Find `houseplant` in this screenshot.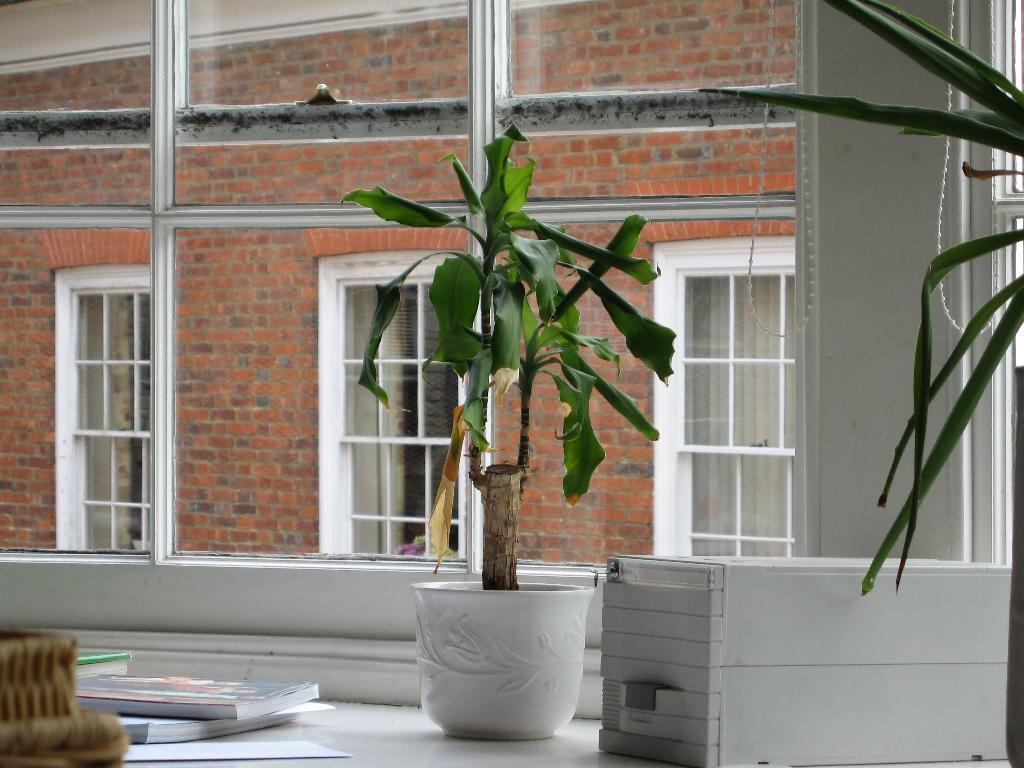
The bounding box for `houseplant` is 685 0 1023 767.
